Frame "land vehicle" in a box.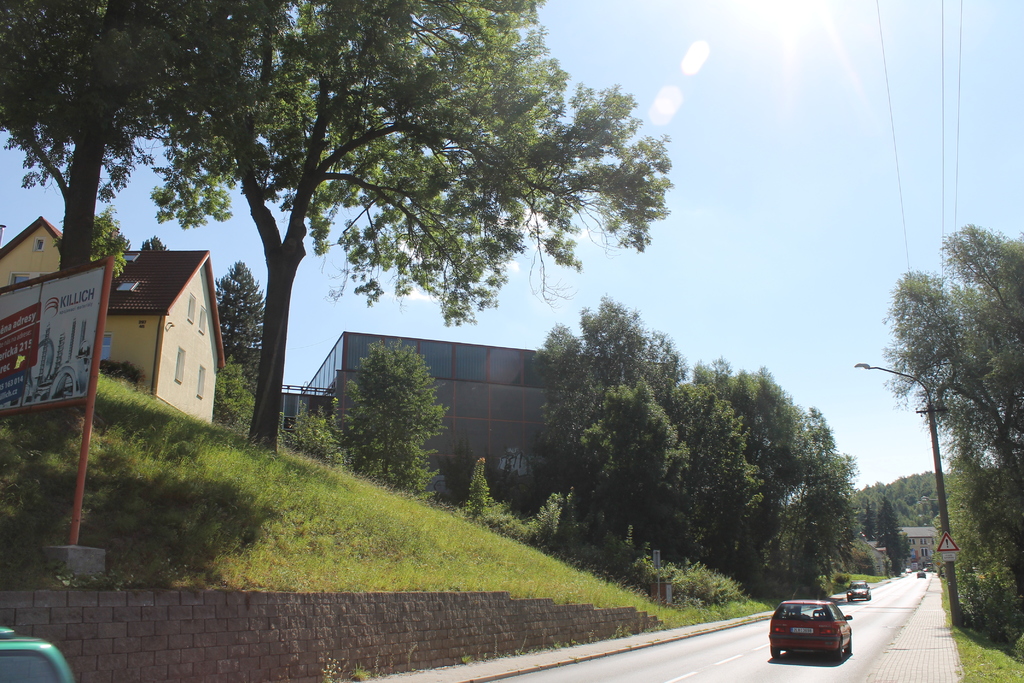
l=0, t=625, r=79, b=682.
